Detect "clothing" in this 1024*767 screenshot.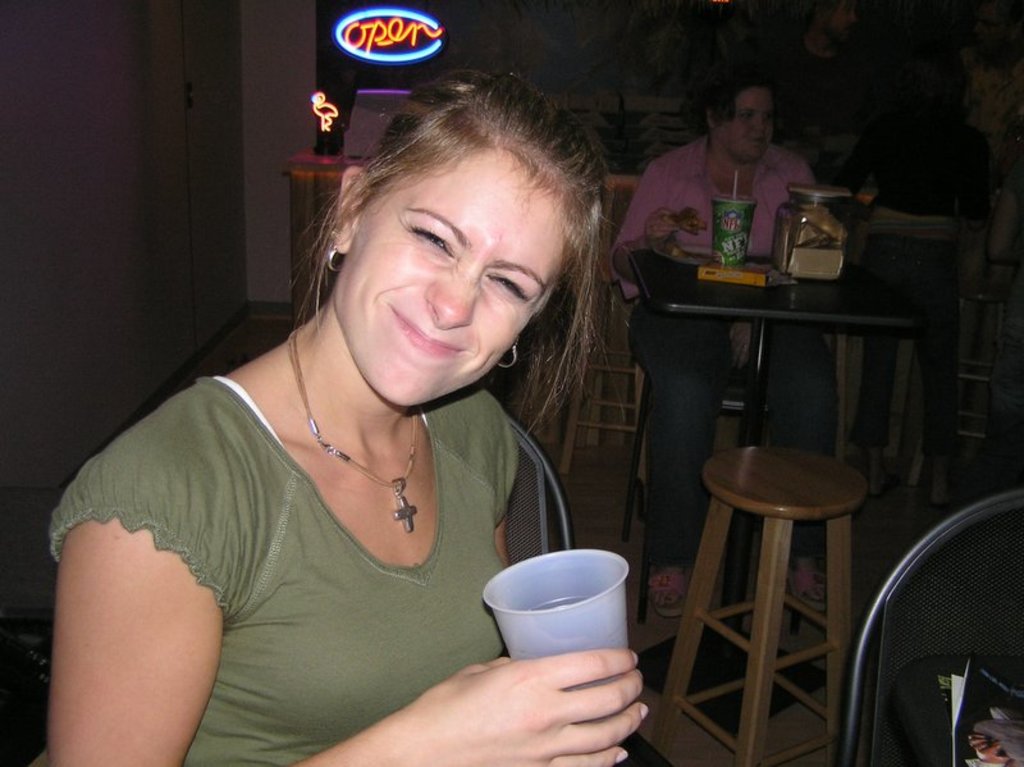
Detection: (47,370,522,766).
